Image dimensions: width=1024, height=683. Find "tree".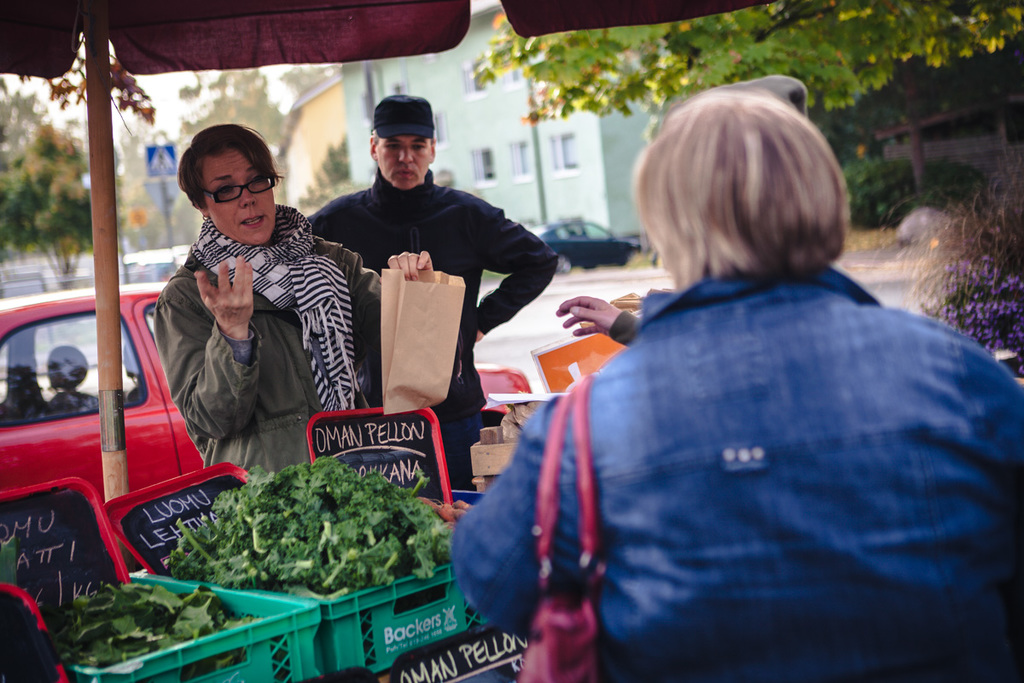
(x1=0, y1=128, x2=102, y2=289).
